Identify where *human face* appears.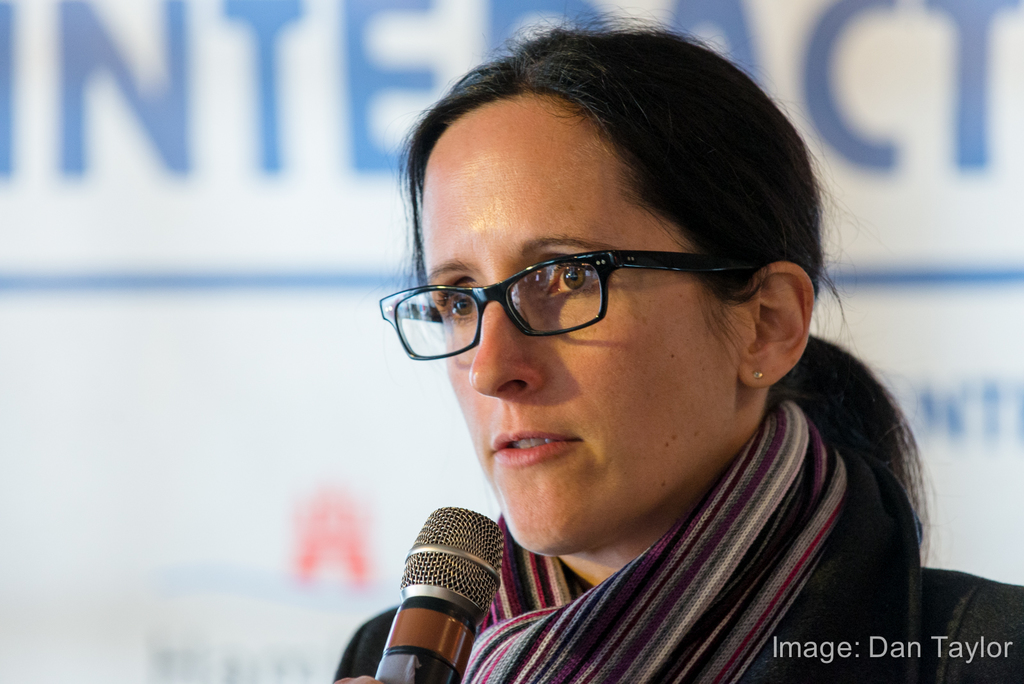
Appears at bbox=(417, 100, 741, 555).
